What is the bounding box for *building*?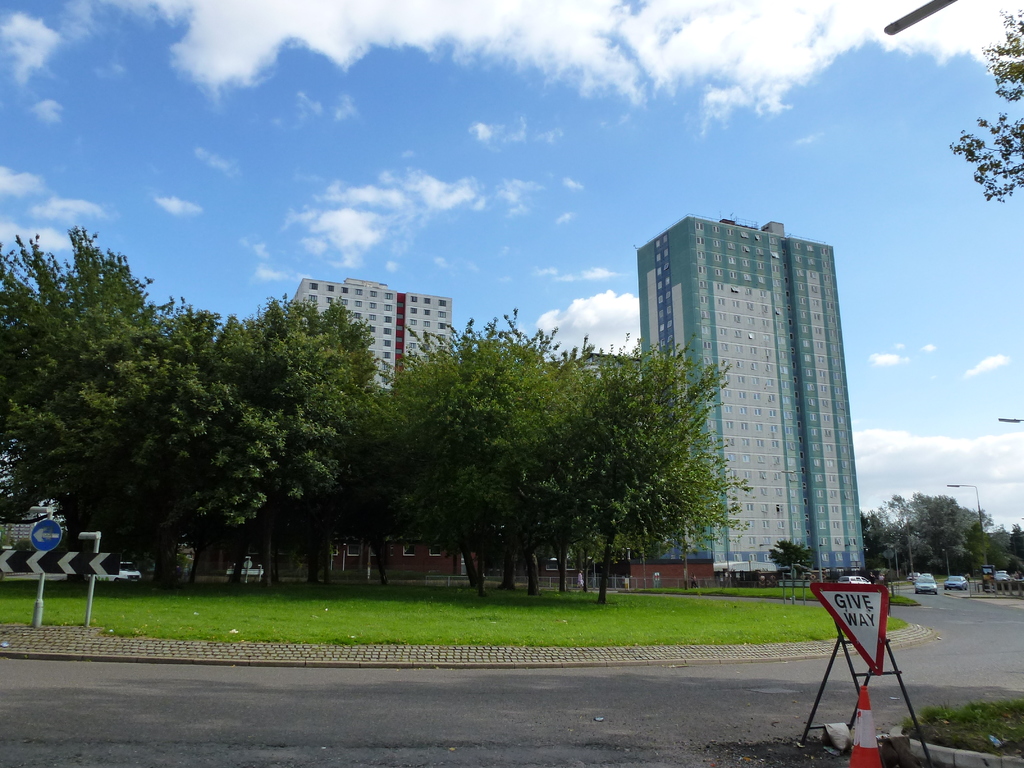
x1=288, y1=276, x2=459, y2=579.
